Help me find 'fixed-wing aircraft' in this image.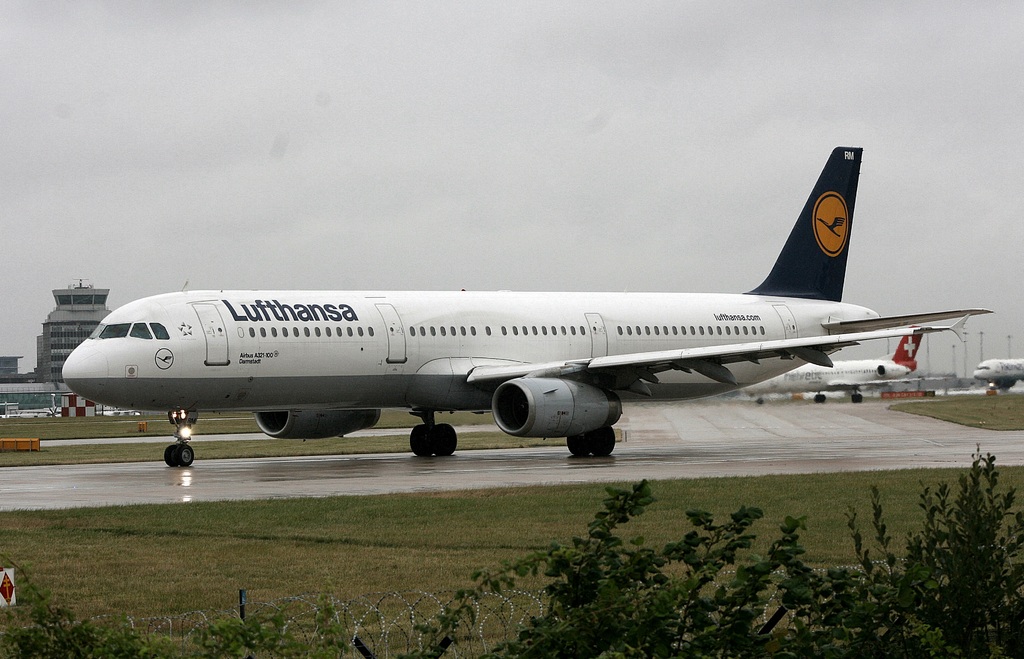
Found it: region(58, 138, 991, 460).
